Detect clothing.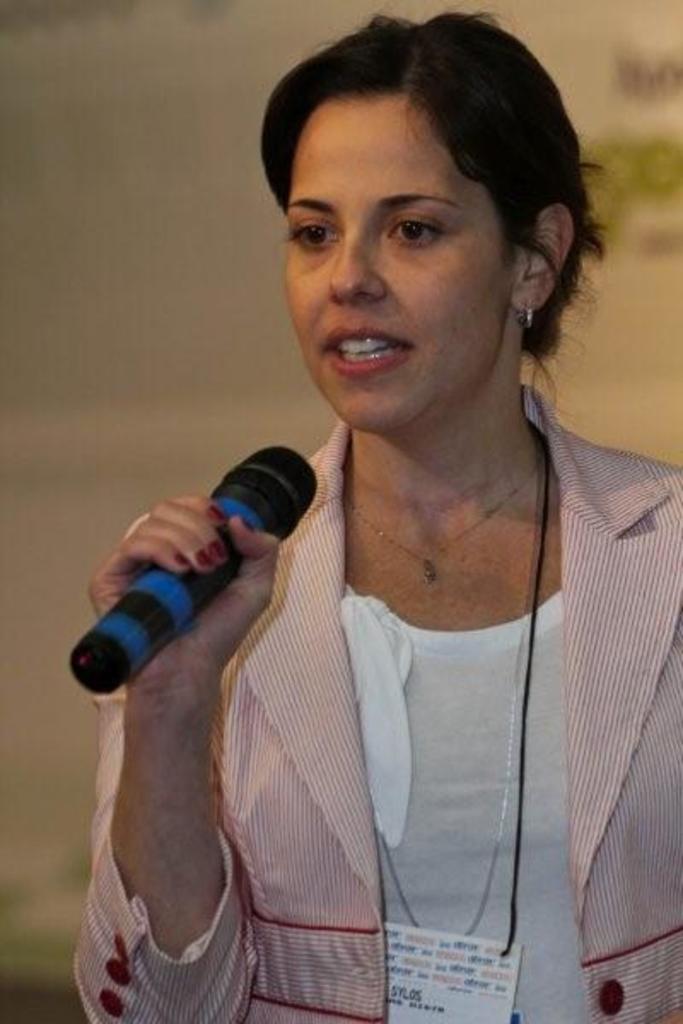
Detected at locate(85, 297, 627, 1022).
